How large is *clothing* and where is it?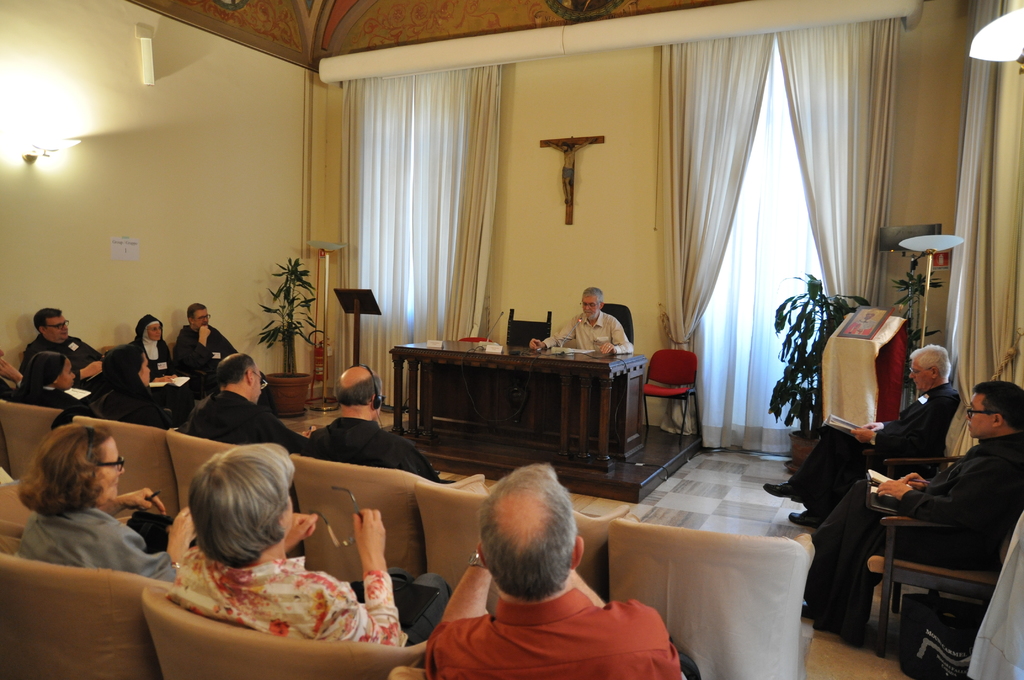
Bounding box: [x1=793, y1=382, x2=953, y2=511].
